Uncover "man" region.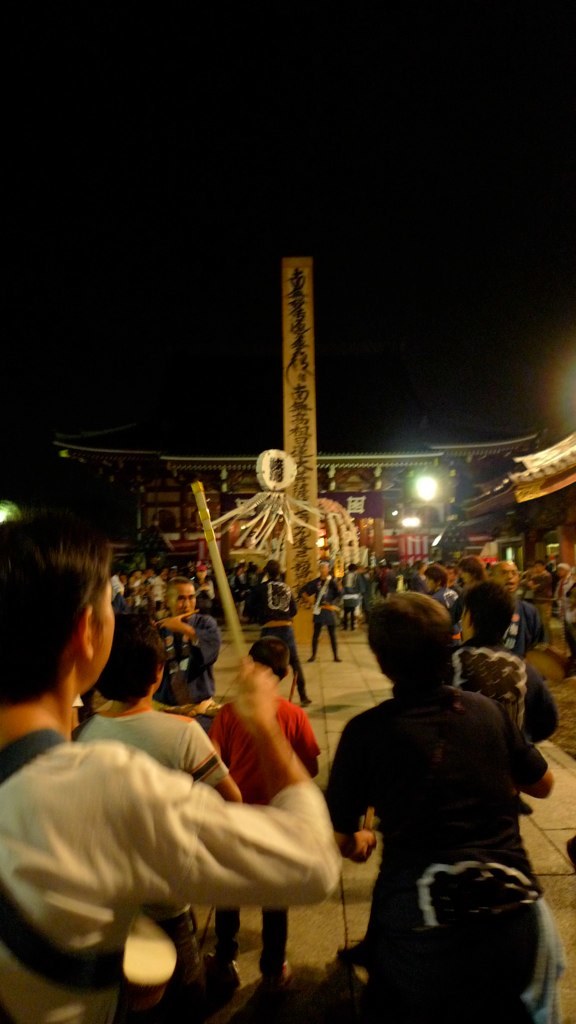
Uncovered: 0 503 343 1023.
